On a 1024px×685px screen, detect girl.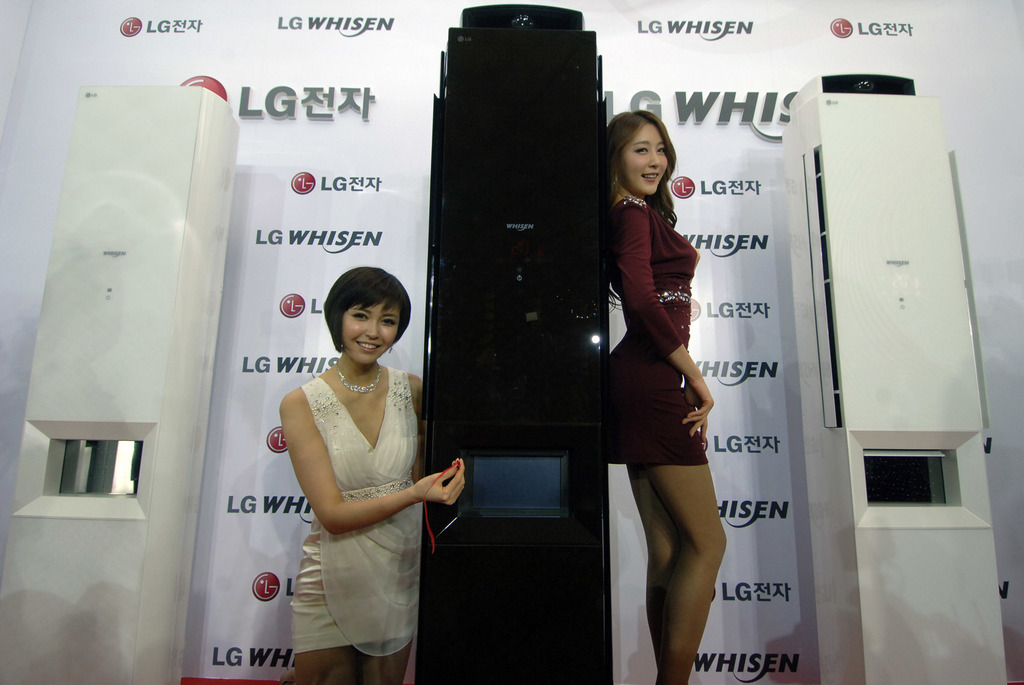
<bbox>281, 265, 467, 684</bbox>.
